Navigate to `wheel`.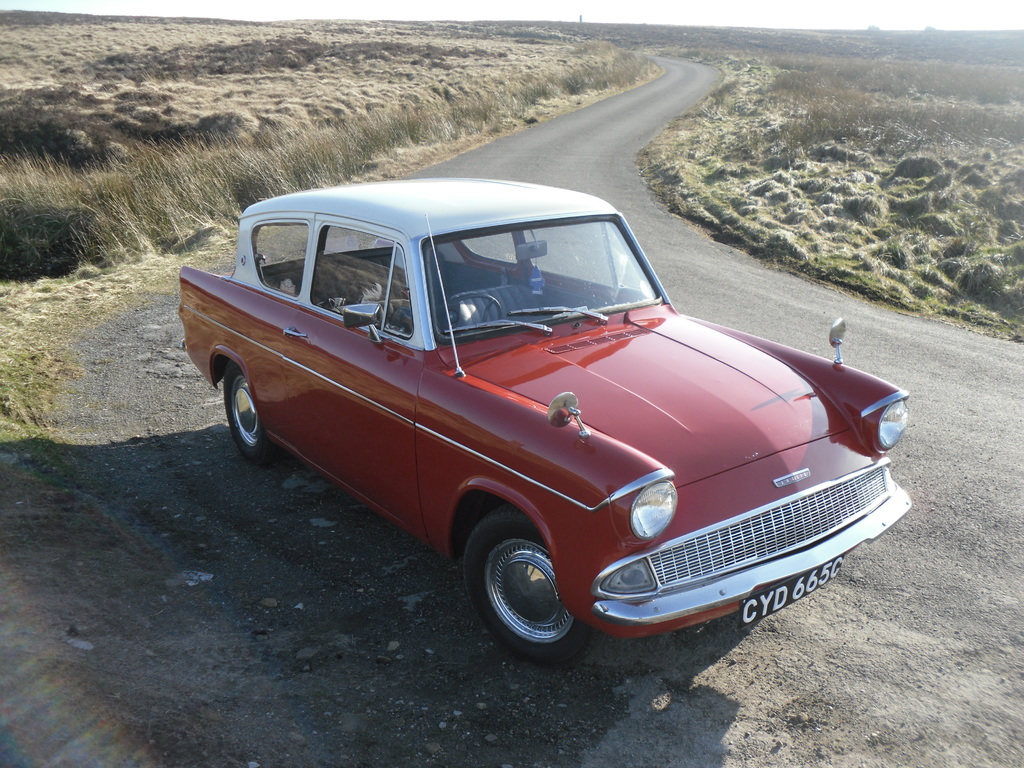
Navigation target: region(468, 504, 595, 668).
